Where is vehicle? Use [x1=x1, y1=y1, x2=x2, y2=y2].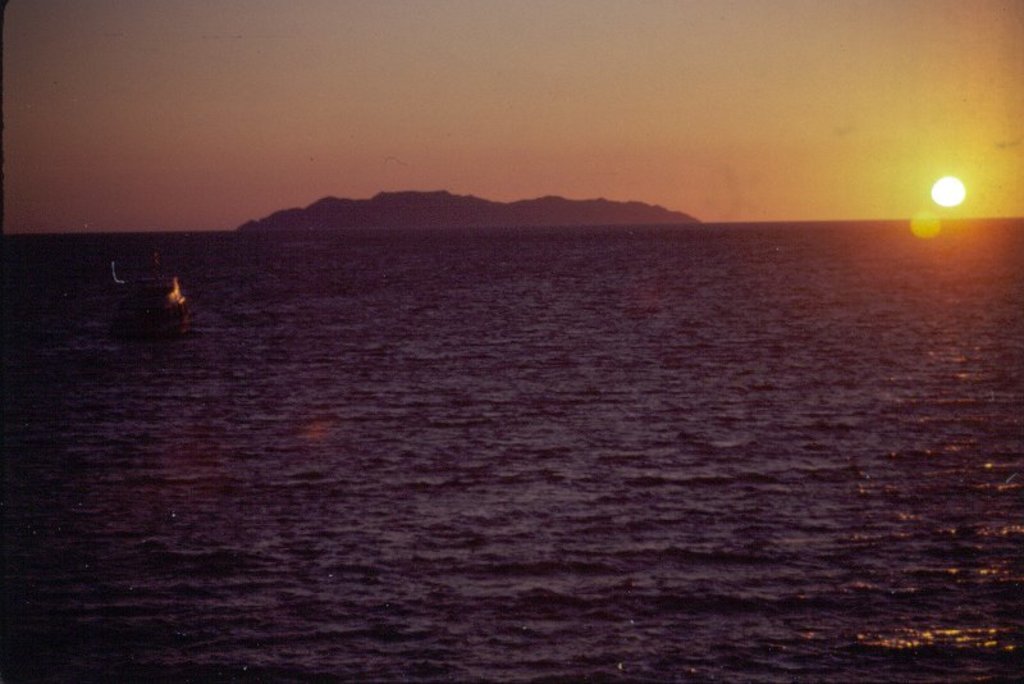
[x1=110, y1=246, x2=192, y2=337].
